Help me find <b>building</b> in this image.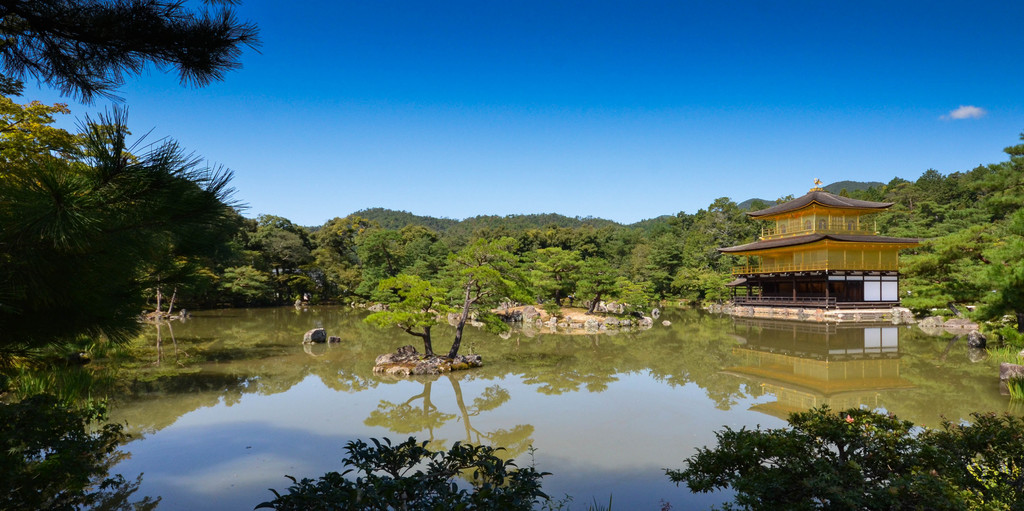
Found it: left=713, top=182, right=918, bottom=317.
